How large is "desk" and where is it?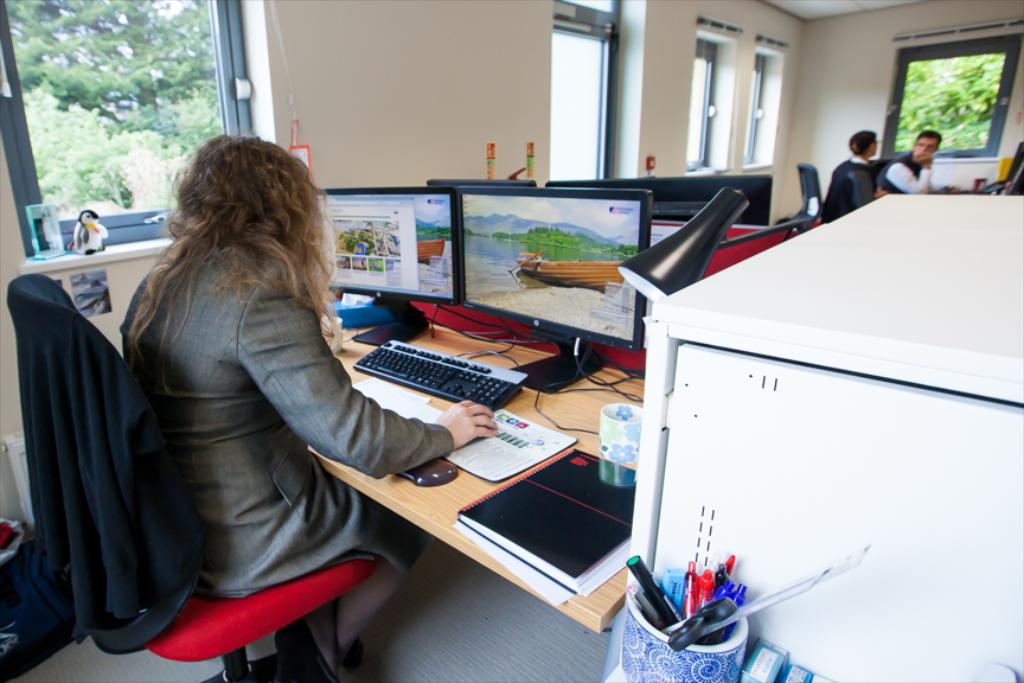
Bounding box: BBox(308, 320, 644, 633).
